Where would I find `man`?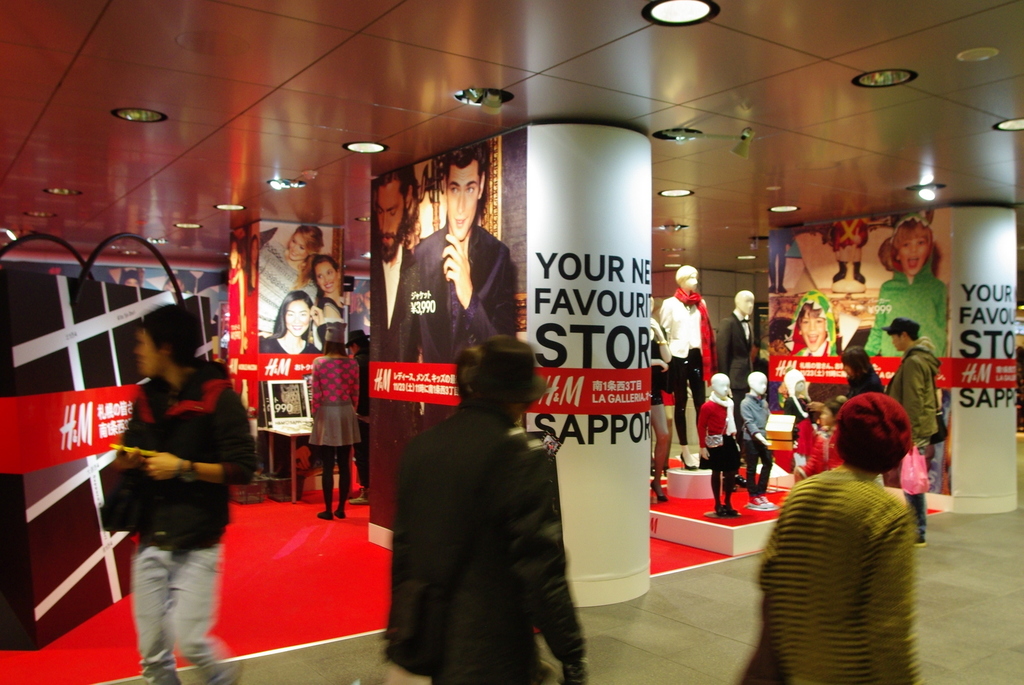
At {"left": 385, "top": 325, "right": 581, "bottom": 684}.
